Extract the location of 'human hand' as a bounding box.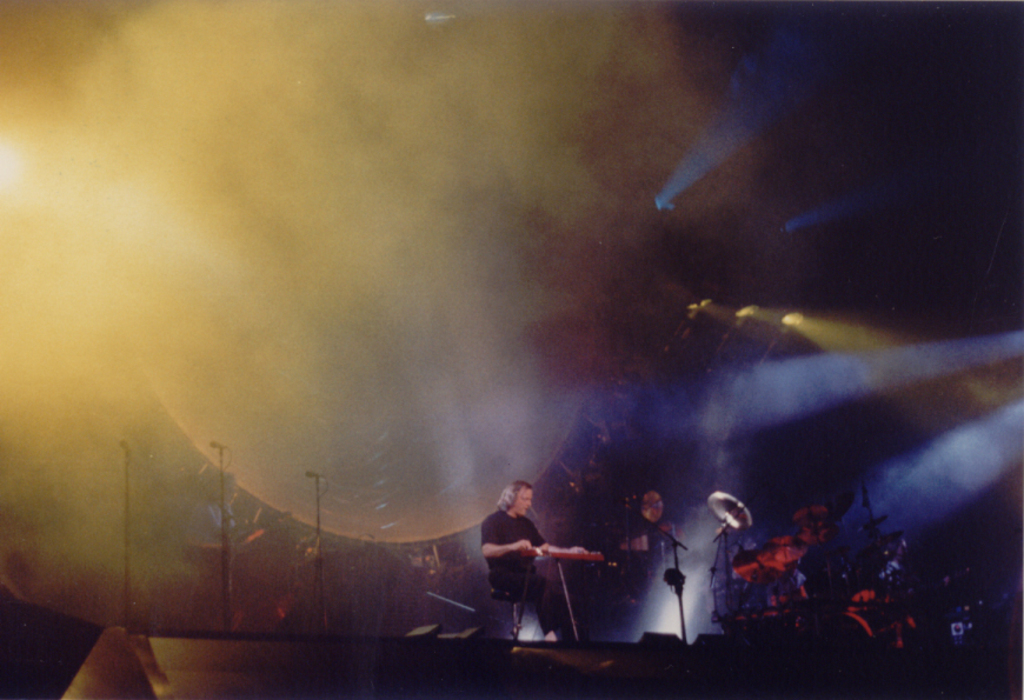
left=517, top=538, right=530, bottom=553.
